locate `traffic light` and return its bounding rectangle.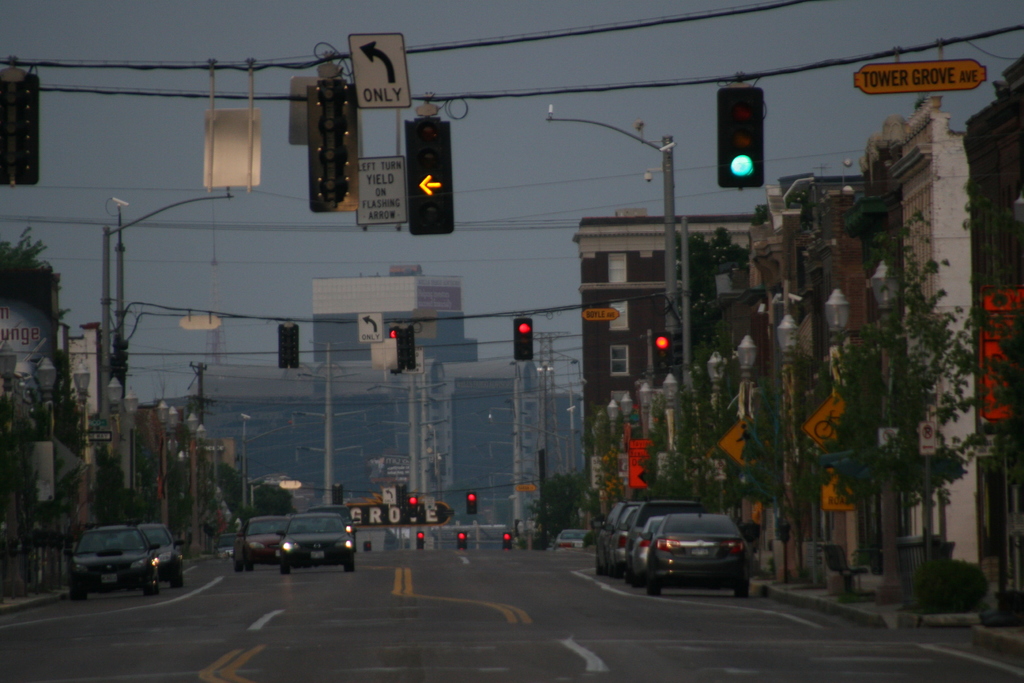
(0, 61, 41, 187).
